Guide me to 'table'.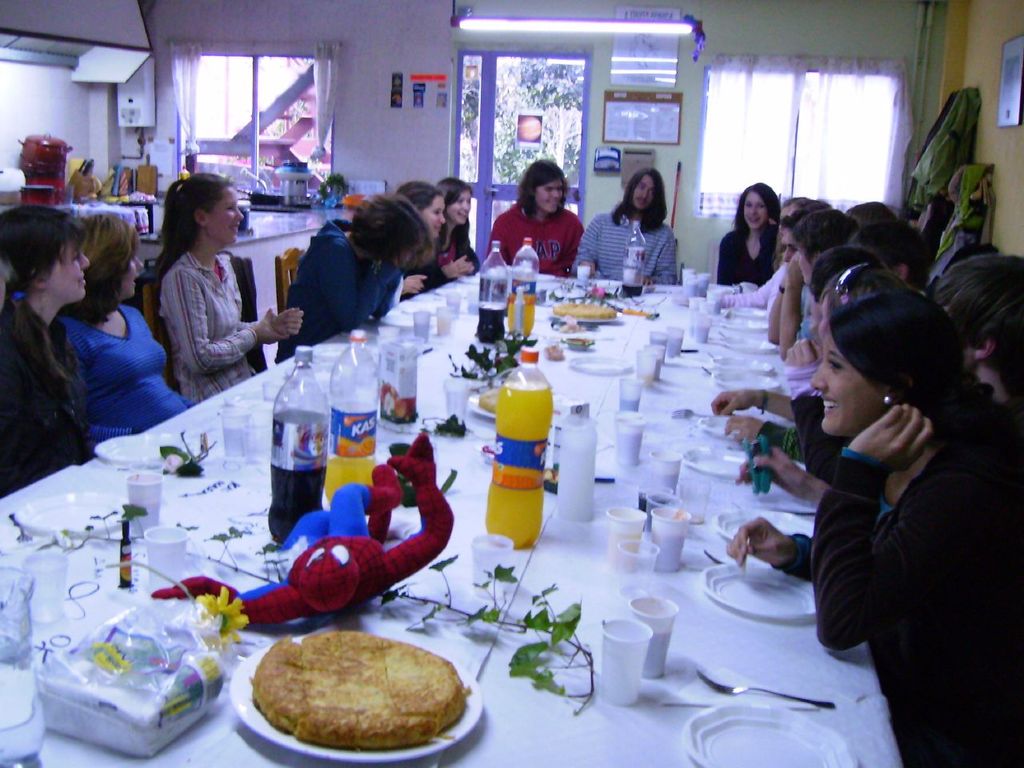
Guidance: BBox(0, 250, 908, 767).
